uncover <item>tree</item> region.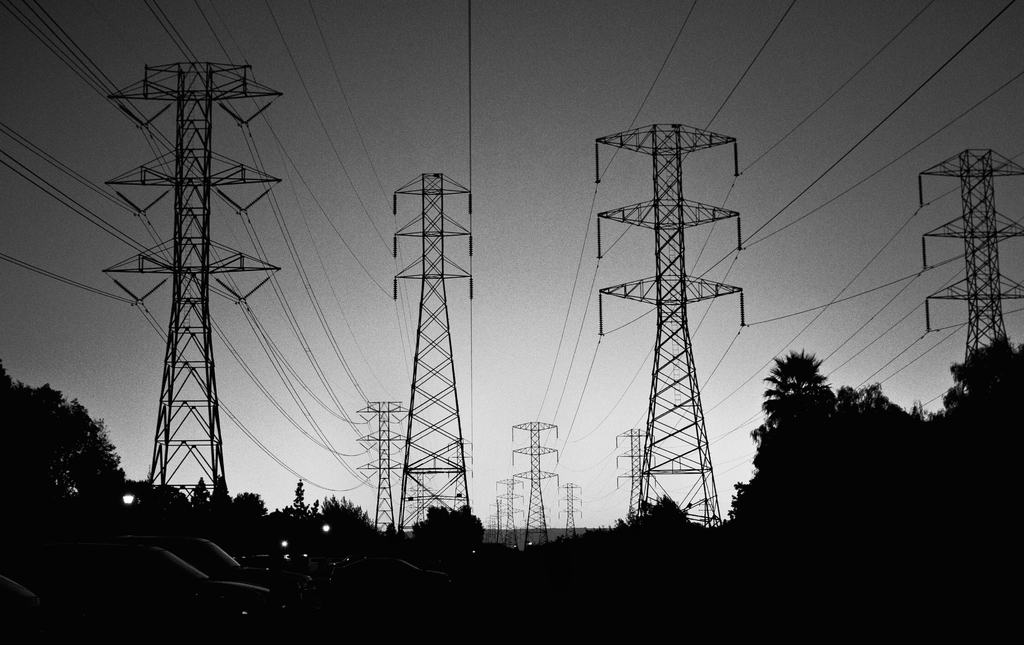
Uncovered: <box>410,506,486,555</box>.
